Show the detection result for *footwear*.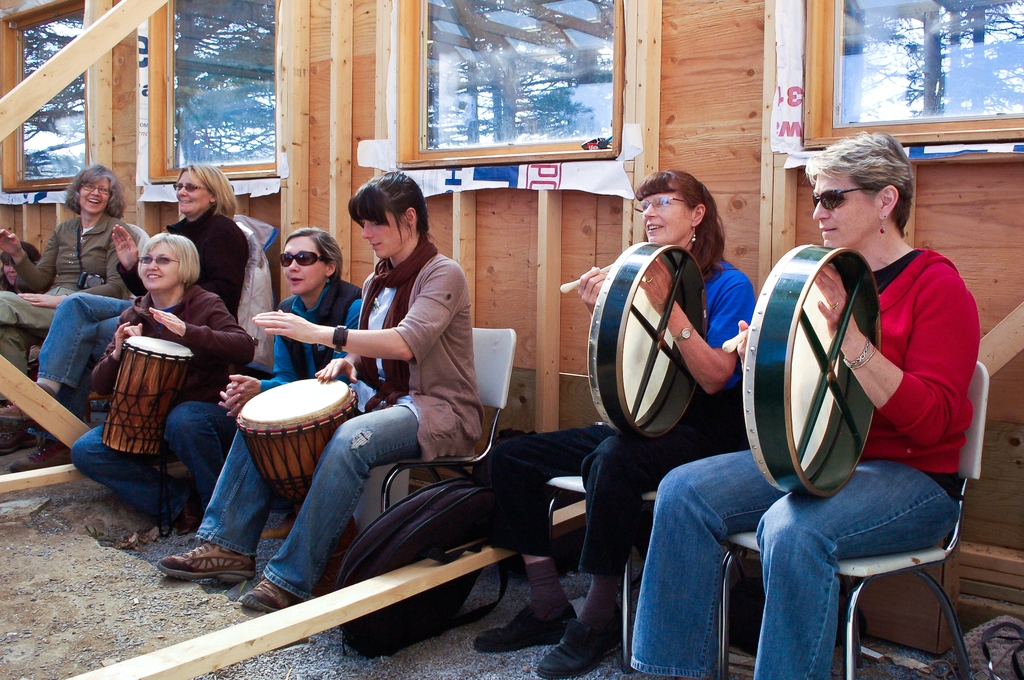
locate(173, 498, 205, 542).
